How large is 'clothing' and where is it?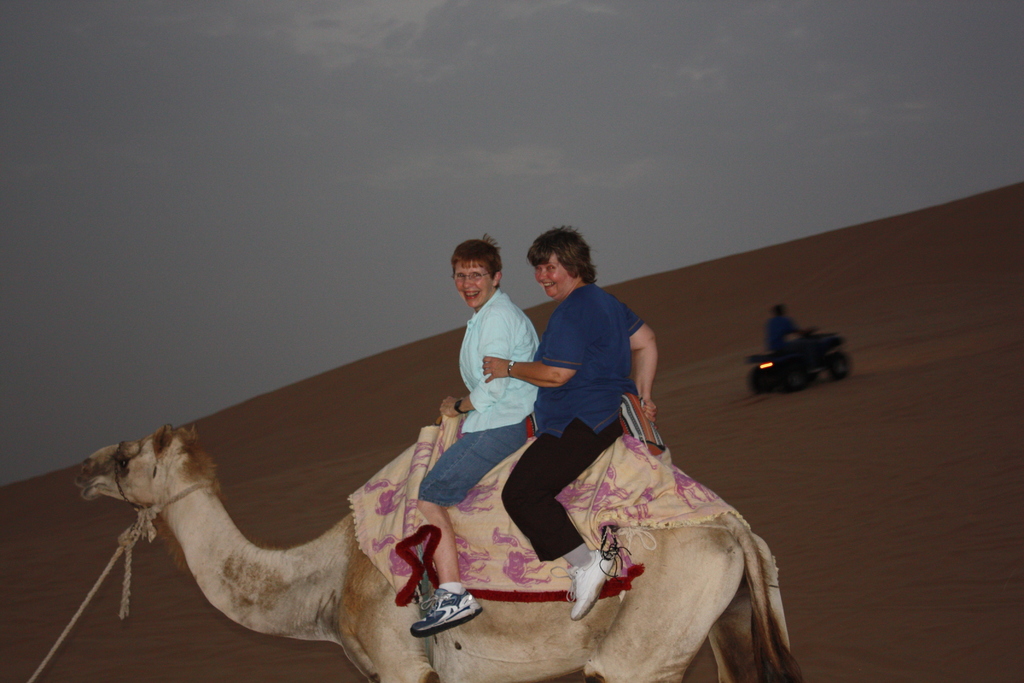
Bounding box: rect(500, 285, 651, 563).
